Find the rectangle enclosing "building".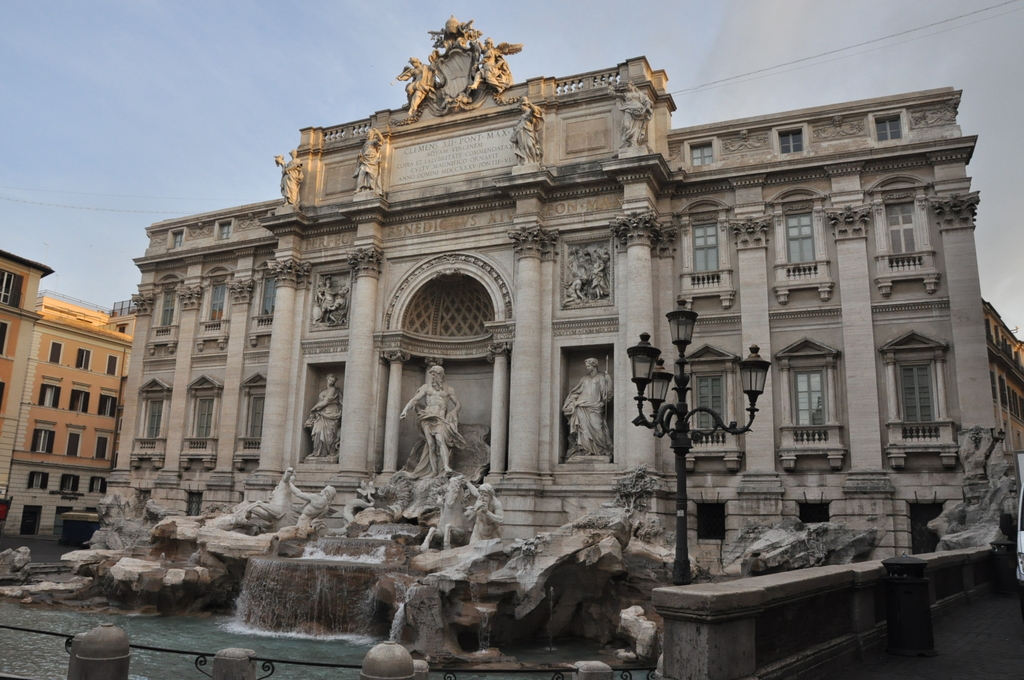
Rect(83, 22, 1020, 572).
